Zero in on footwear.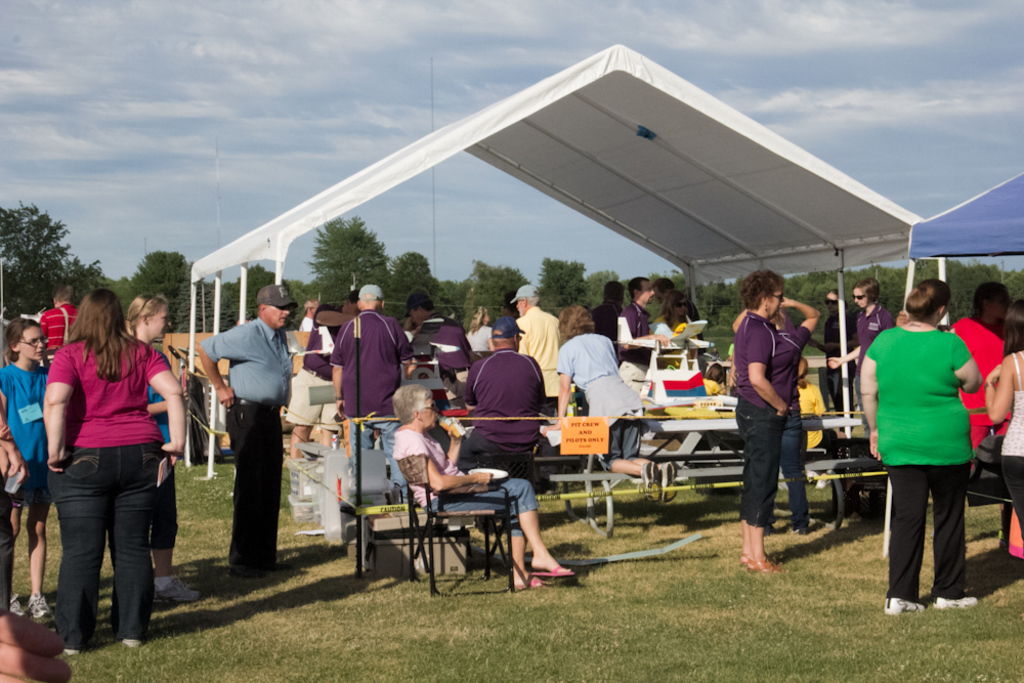
Zeroed in: (156, 575, 201, 598).
